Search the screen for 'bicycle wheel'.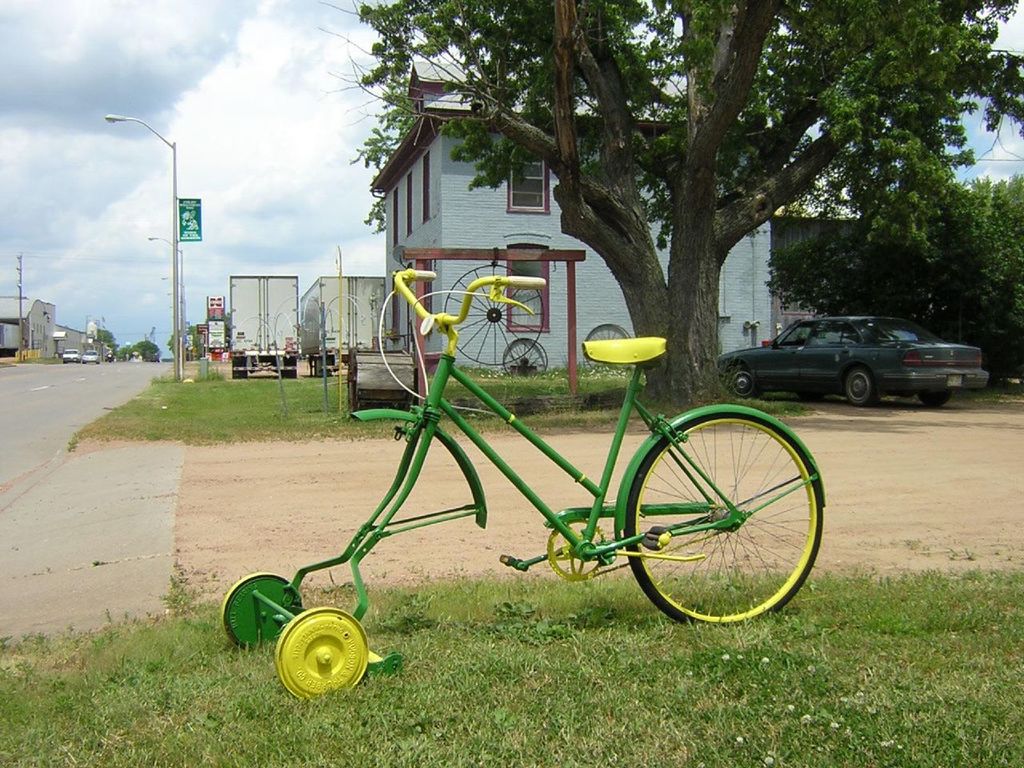
Found at 623:412:827:624.
